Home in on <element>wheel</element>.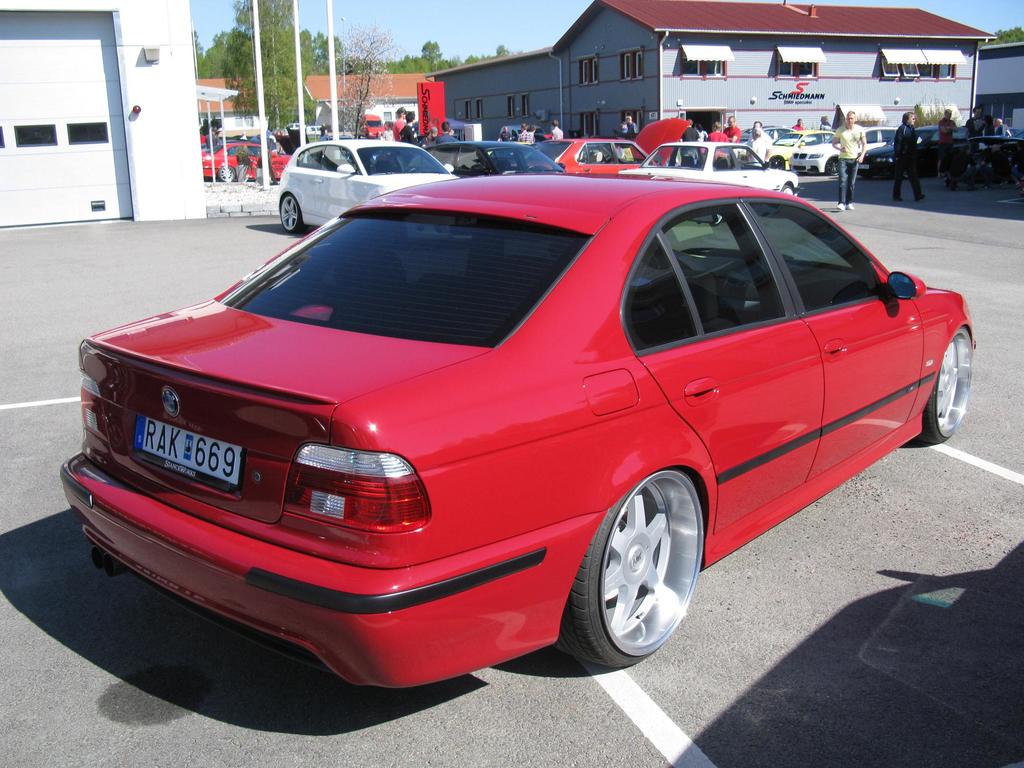
Homed in at rect(577, 470, 698, 667).
